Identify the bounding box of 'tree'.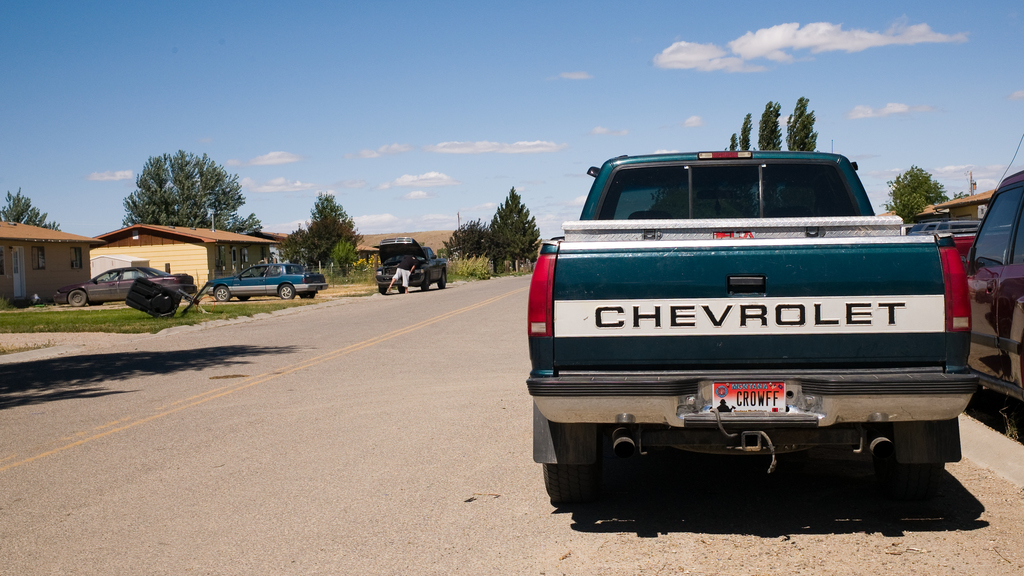
region(442, 218, 493, 275).
